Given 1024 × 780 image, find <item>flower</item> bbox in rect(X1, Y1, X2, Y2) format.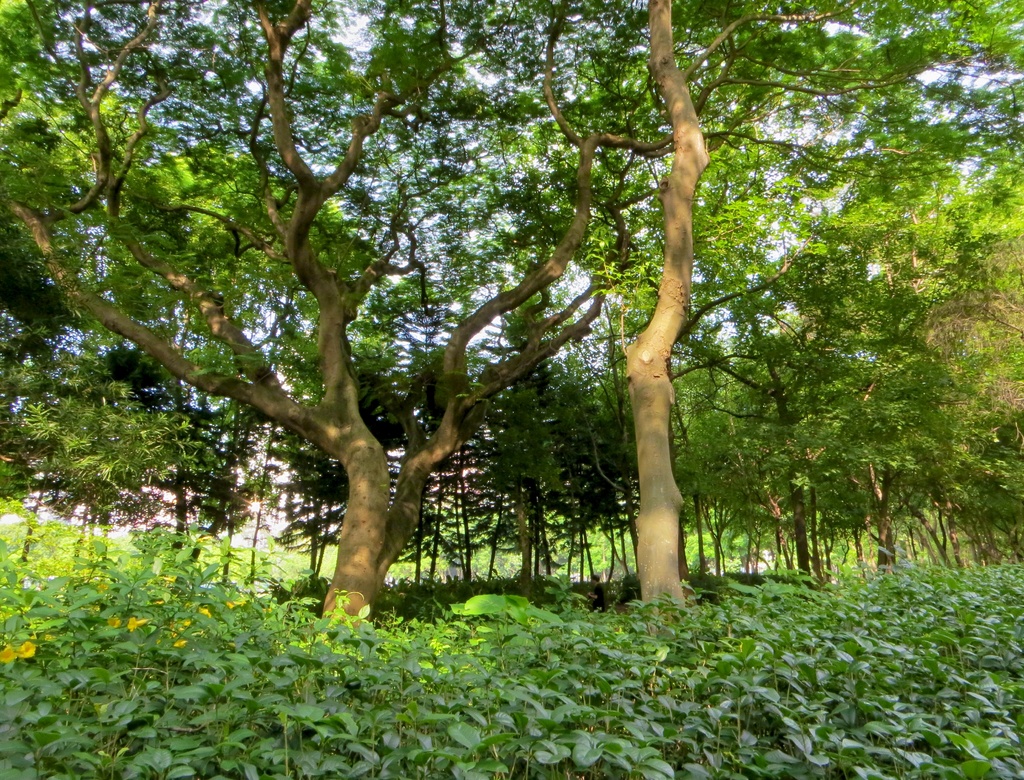
rect(0, 637, 35, 664).
